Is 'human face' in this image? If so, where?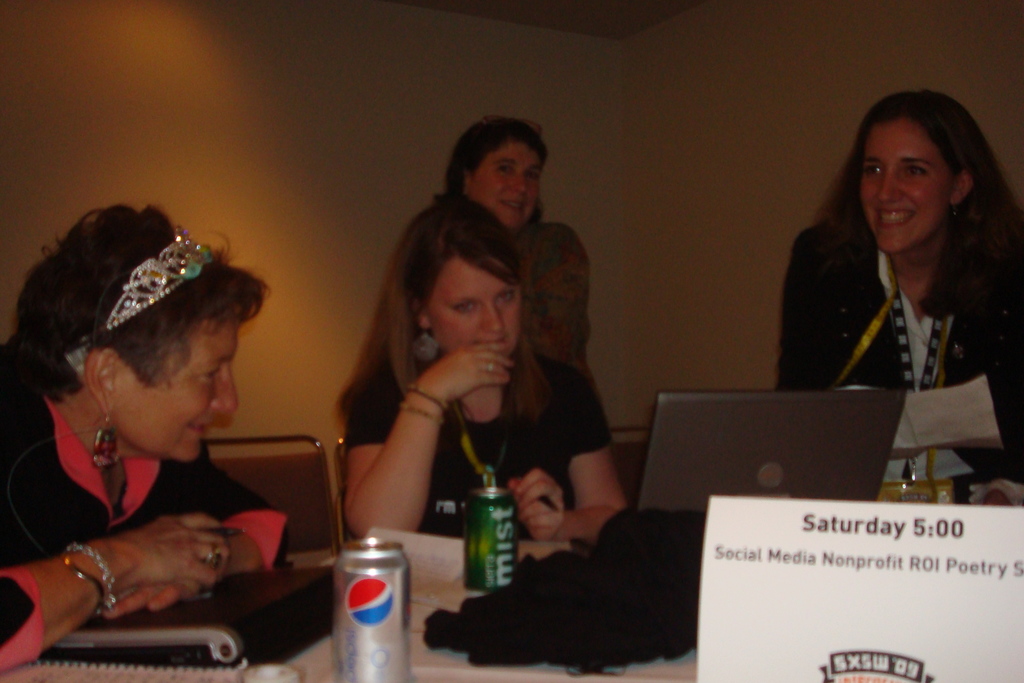
Yes, at select_region(109, 327, 241, 454).
